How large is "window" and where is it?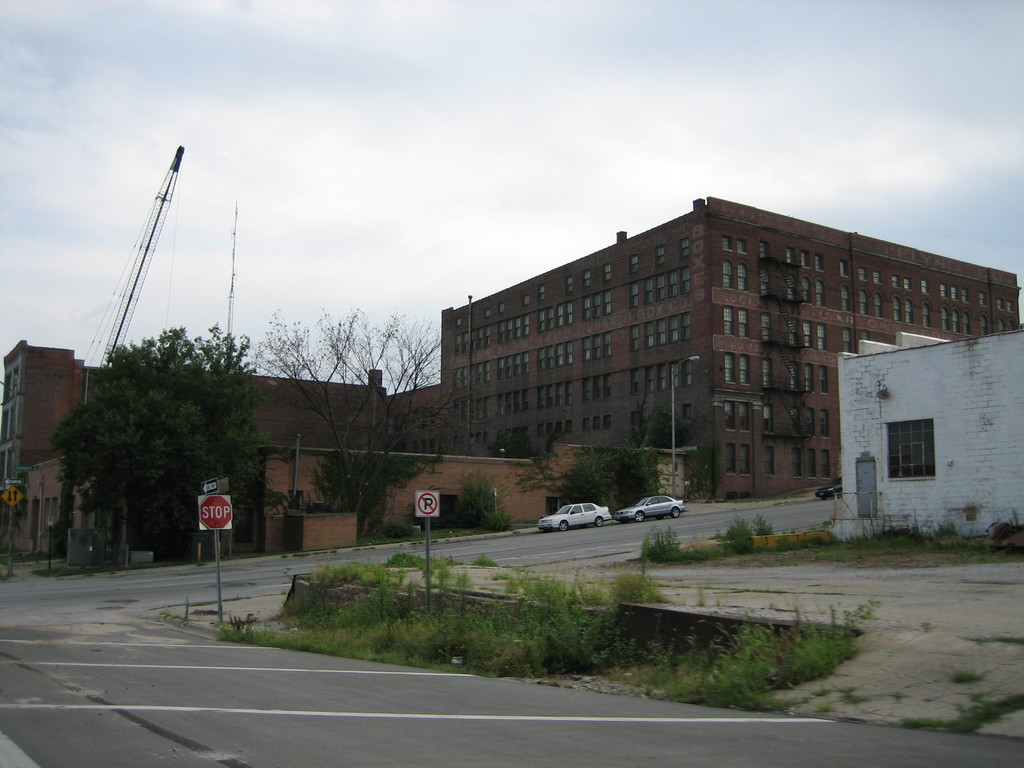
Bounding box: BBox(783, 247, 820, 273).
